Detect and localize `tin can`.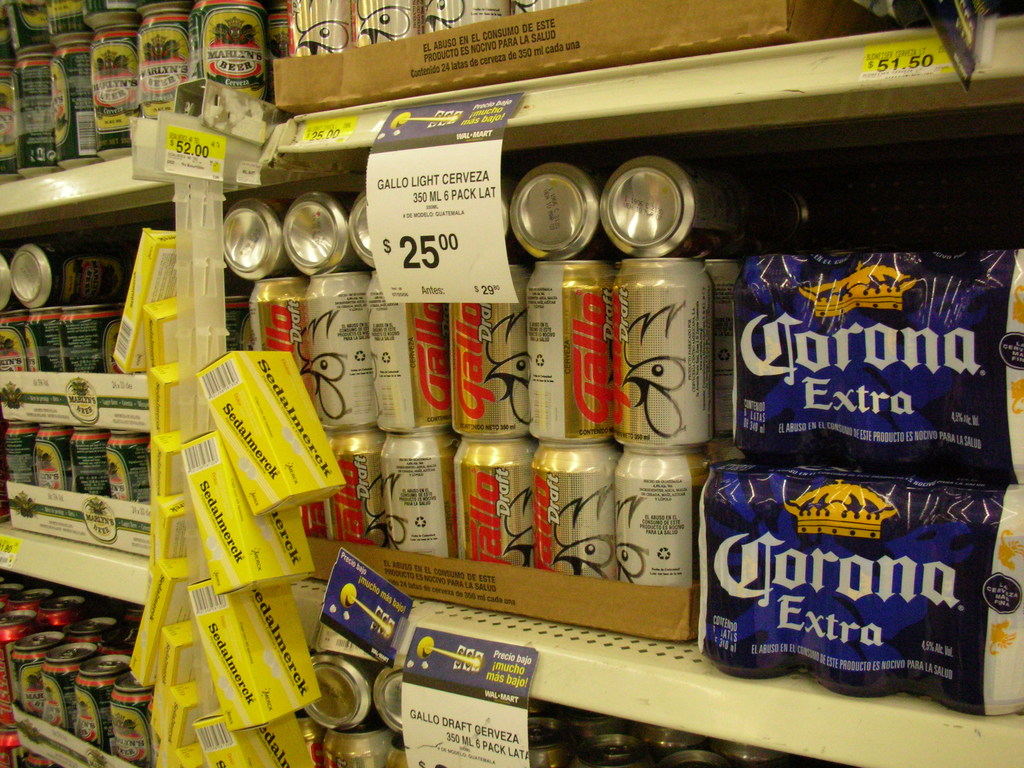
Localized at (326,732,403,767).
